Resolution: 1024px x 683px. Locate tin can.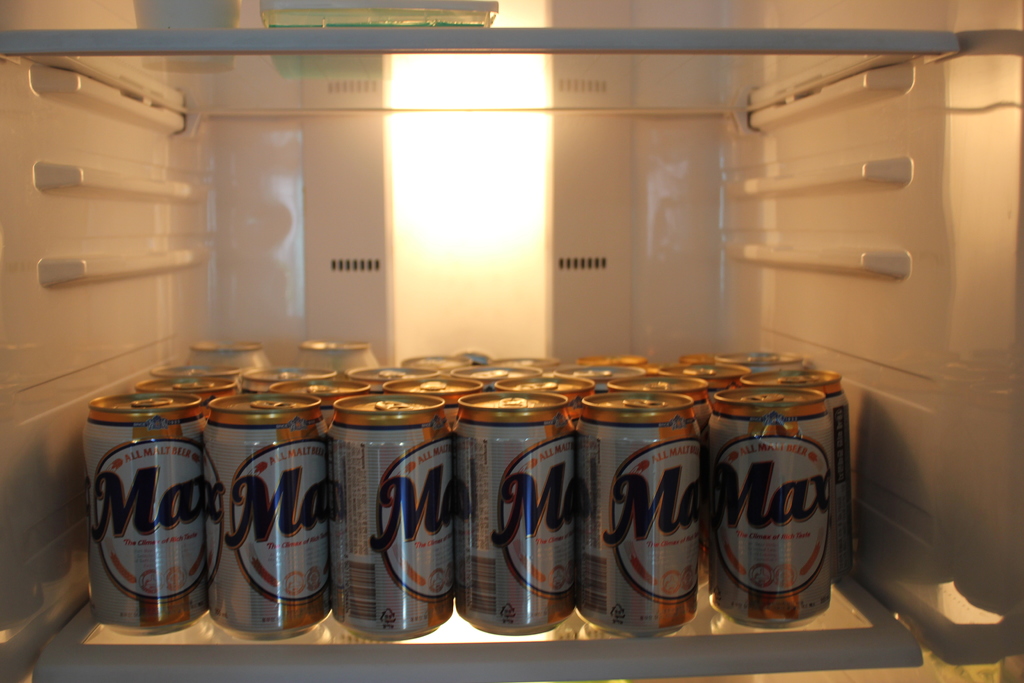
[x1=573, y1=387, x2=708, y2=638].
